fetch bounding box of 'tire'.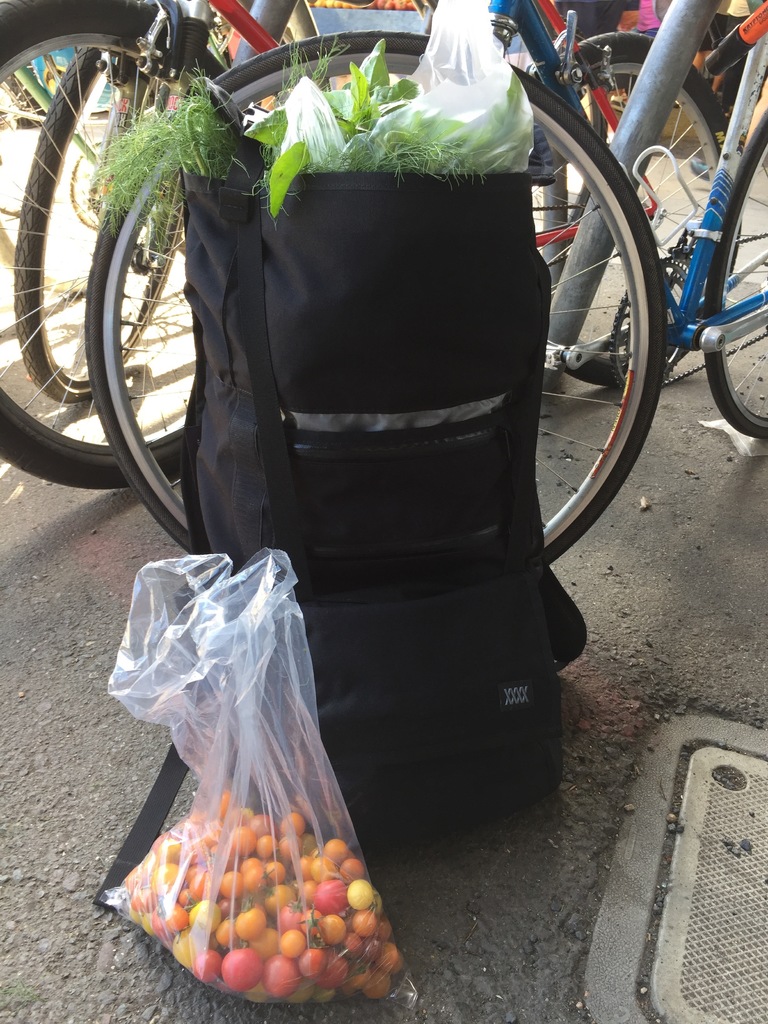
Bbox: rect(12, 52, 200, 398).
